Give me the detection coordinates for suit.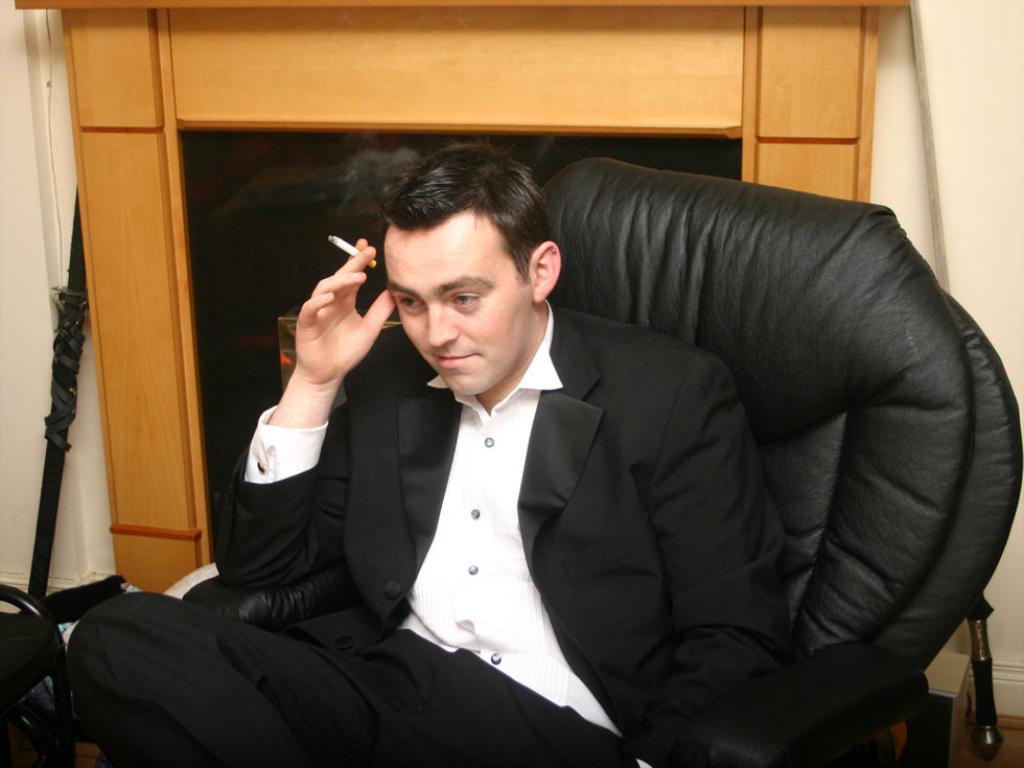
l=61, t=304, r=793, b=767.
